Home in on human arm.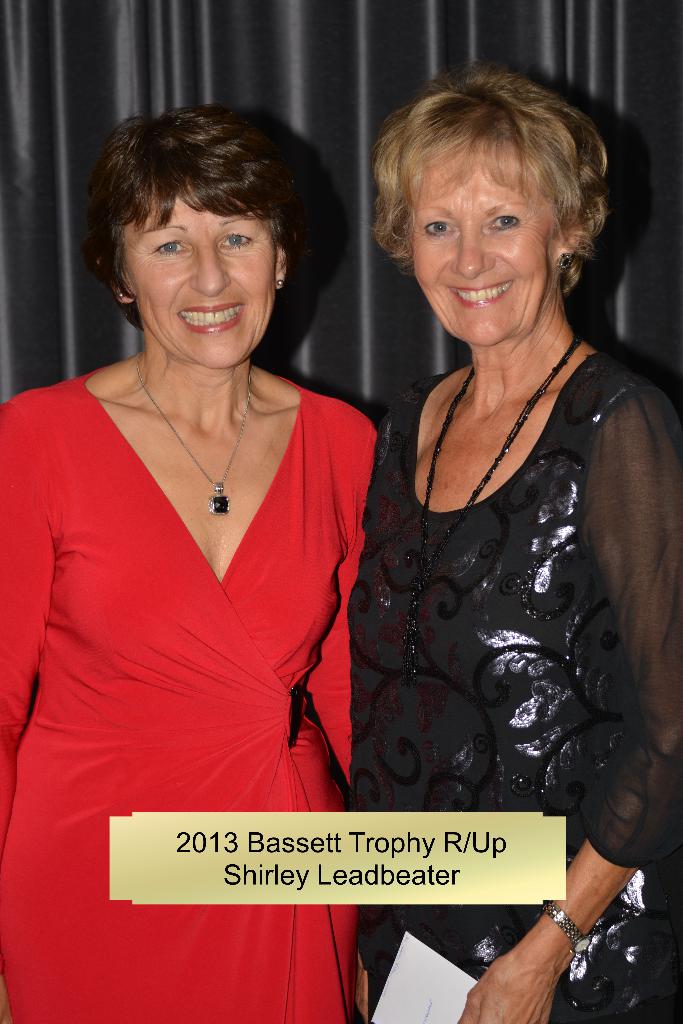
Homed in at [297, 413, 384, 786].
